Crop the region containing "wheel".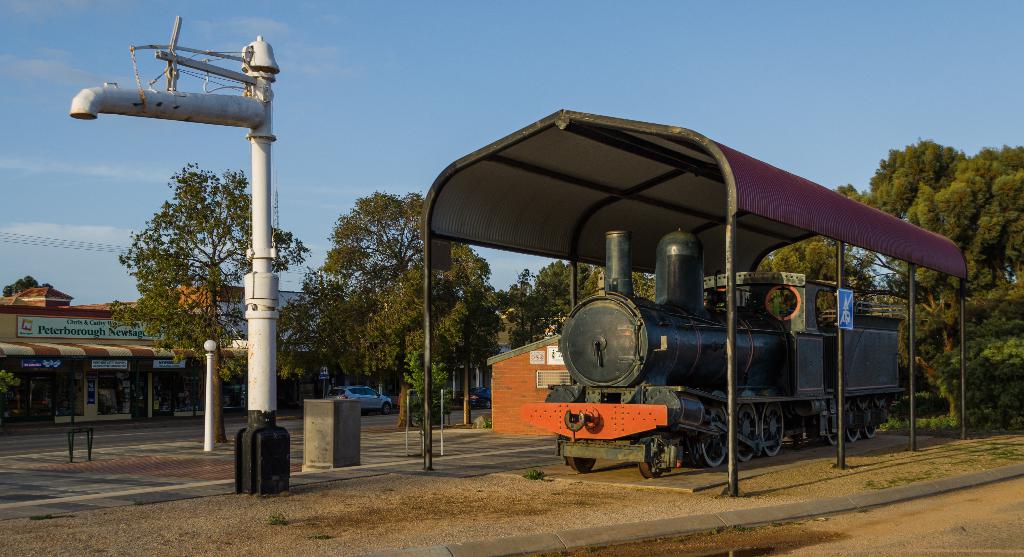
Crop region: select_region(761, 399, 781, 456).
